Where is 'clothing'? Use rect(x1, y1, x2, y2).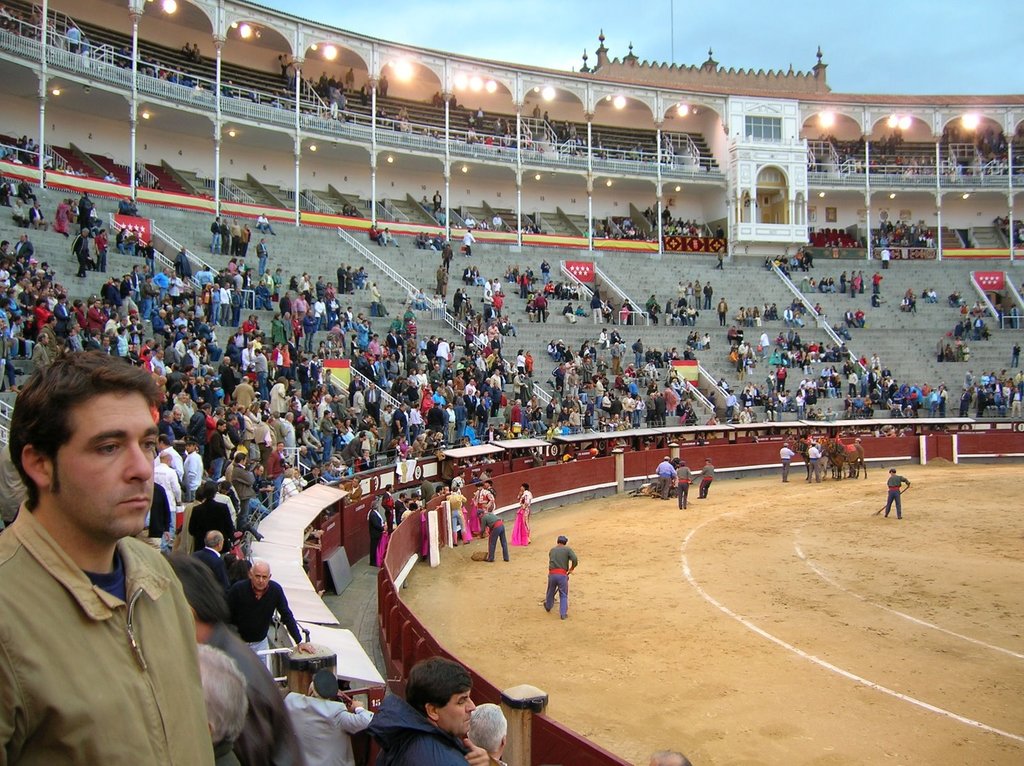
rect(730, 345, 740, 370).
